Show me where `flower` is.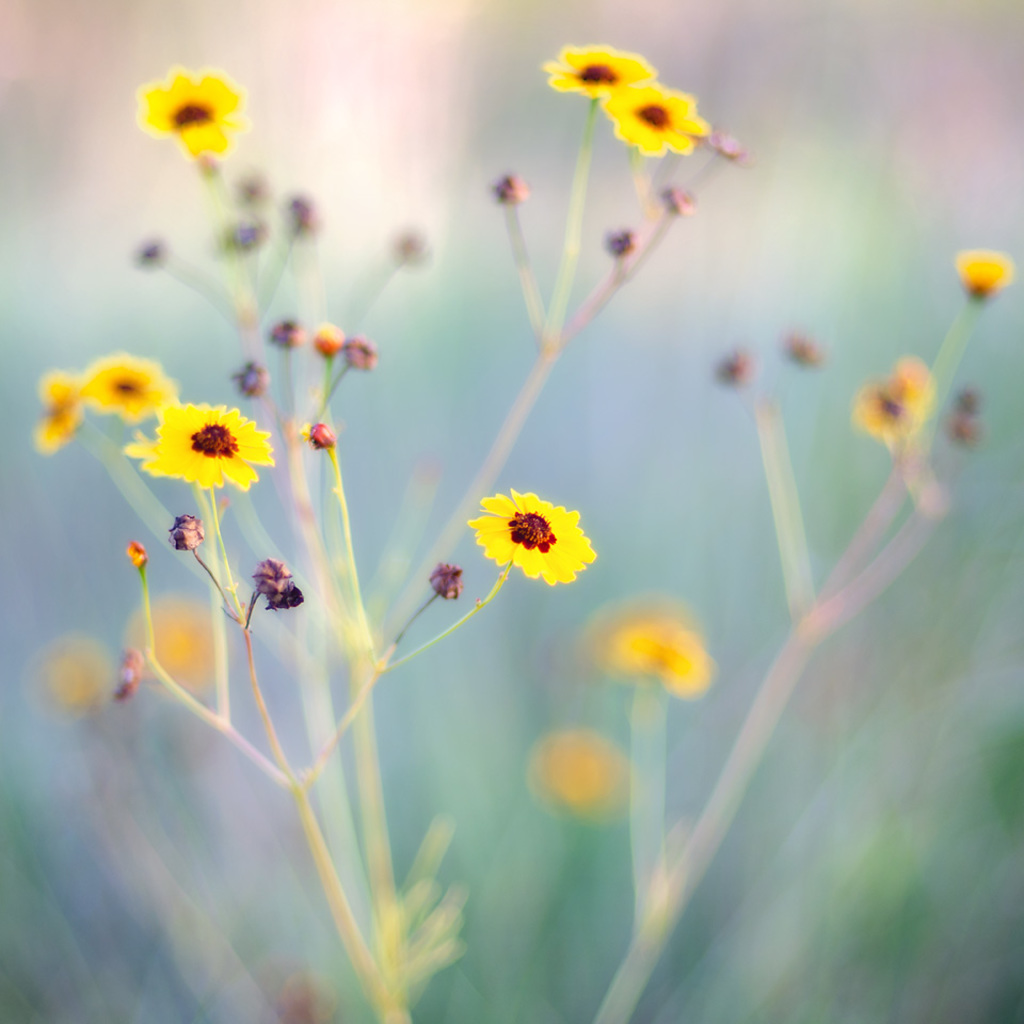
`flower` is at [left=65, top=350, right=177, bottom=422].
